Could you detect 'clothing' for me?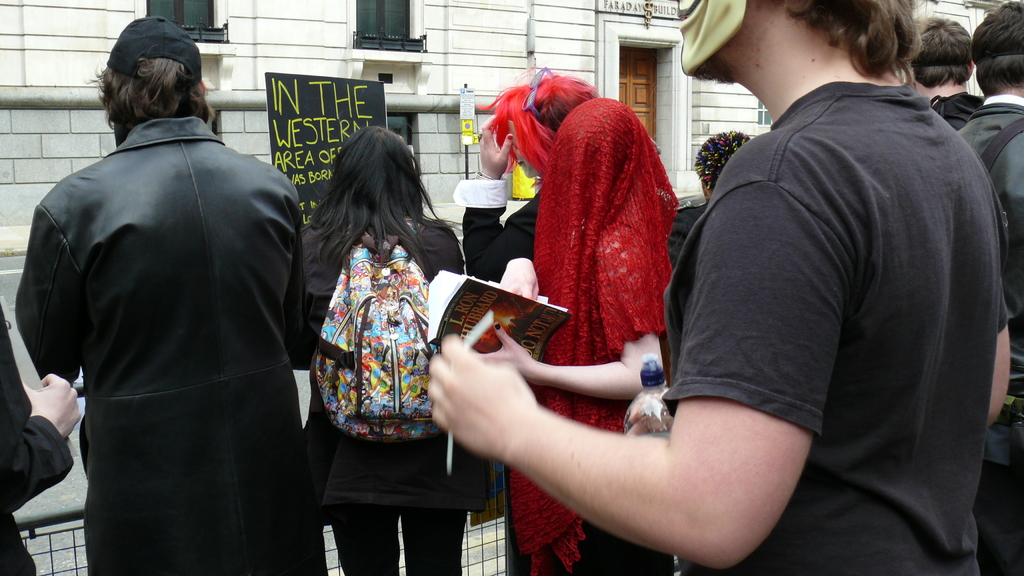
Detection result: 654, 32, 993, 565.
